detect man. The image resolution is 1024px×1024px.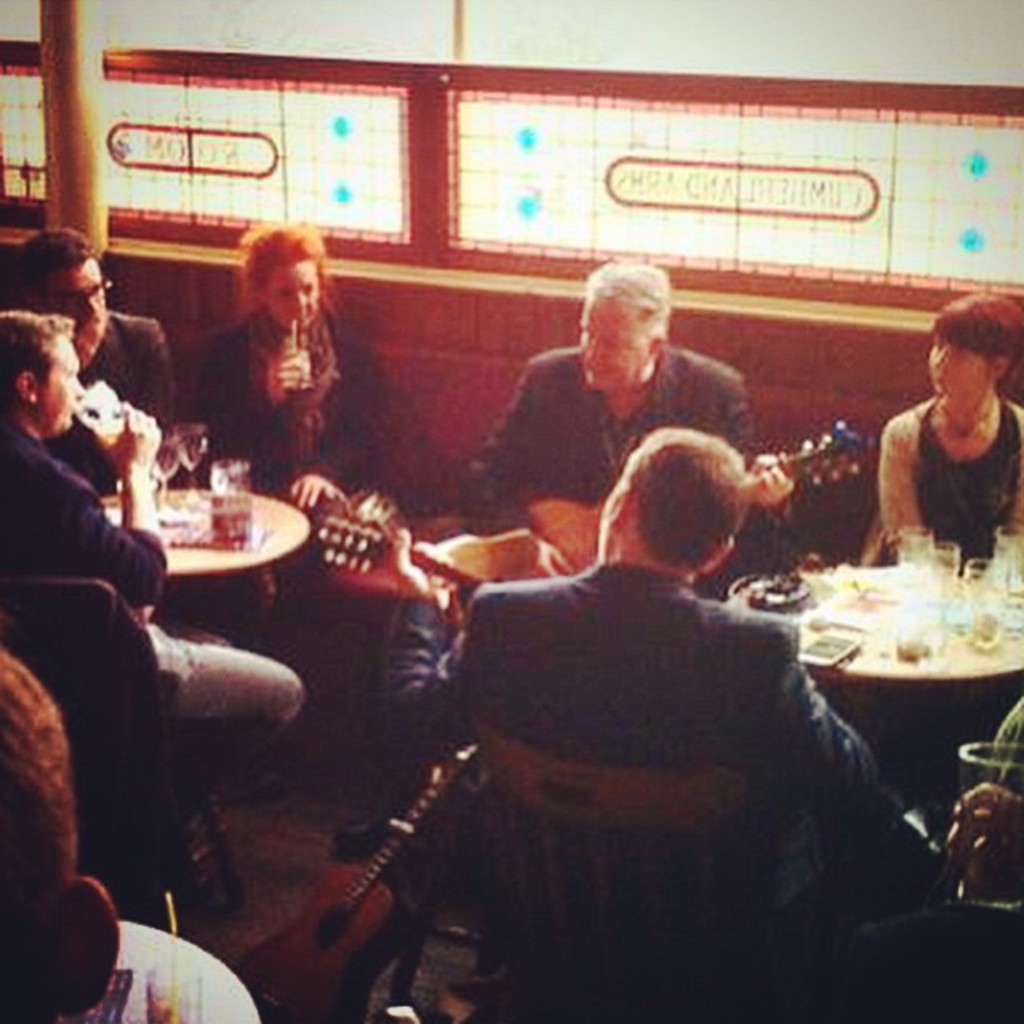
bbox=[0, 229, 174, 426].
